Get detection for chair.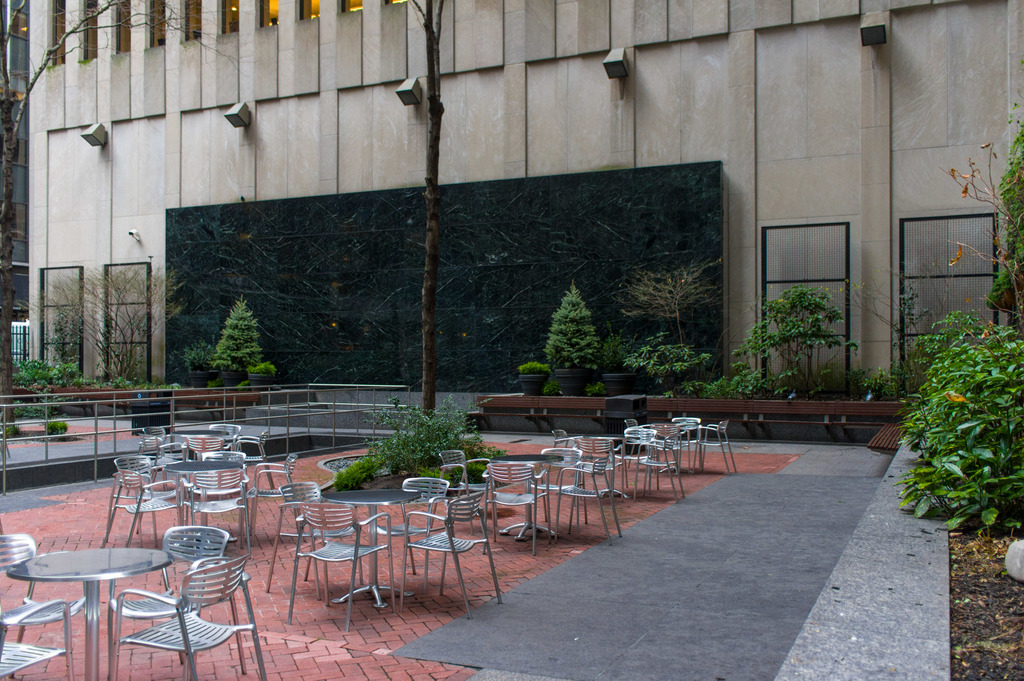
Detection: box(141, 424, 179, 438).
